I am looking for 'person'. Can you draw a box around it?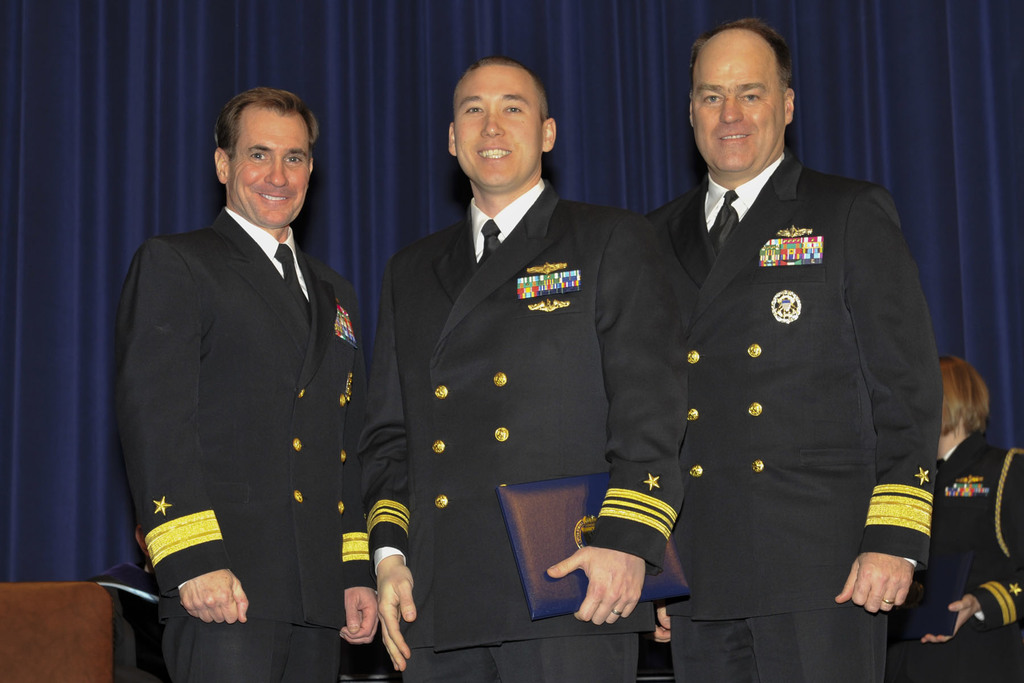
Sure, the bounding box is (x1=642, y1=15, x2=943, y2=682).
